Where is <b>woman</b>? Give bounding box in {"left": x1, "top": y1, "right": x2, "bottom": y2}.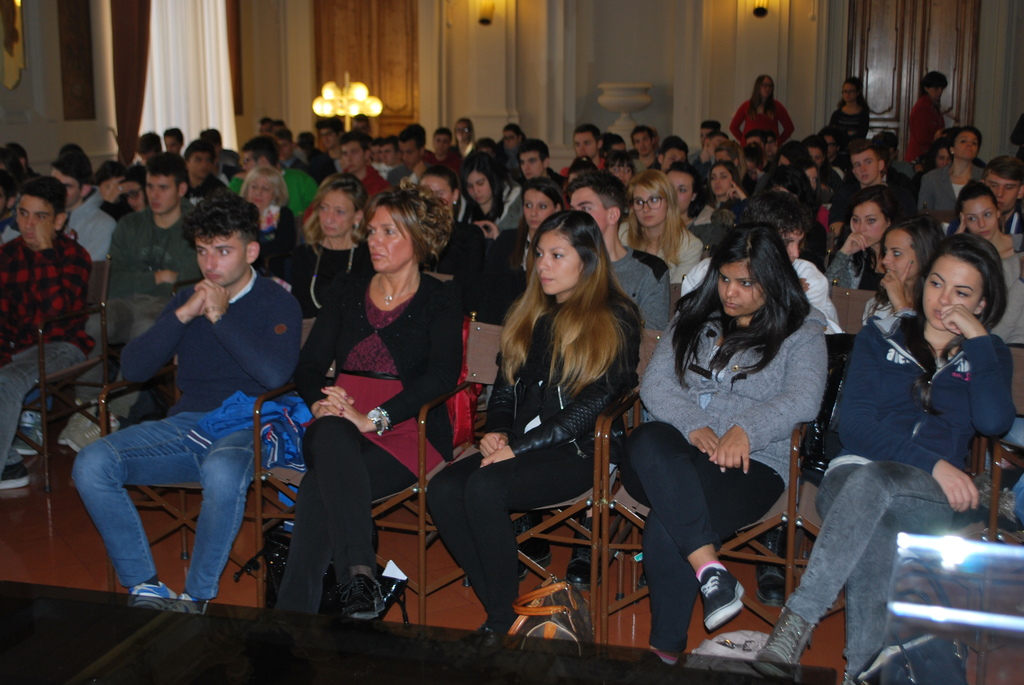
{"left": 952, "top": 179, "right": 1023, "bottom": 343}.
